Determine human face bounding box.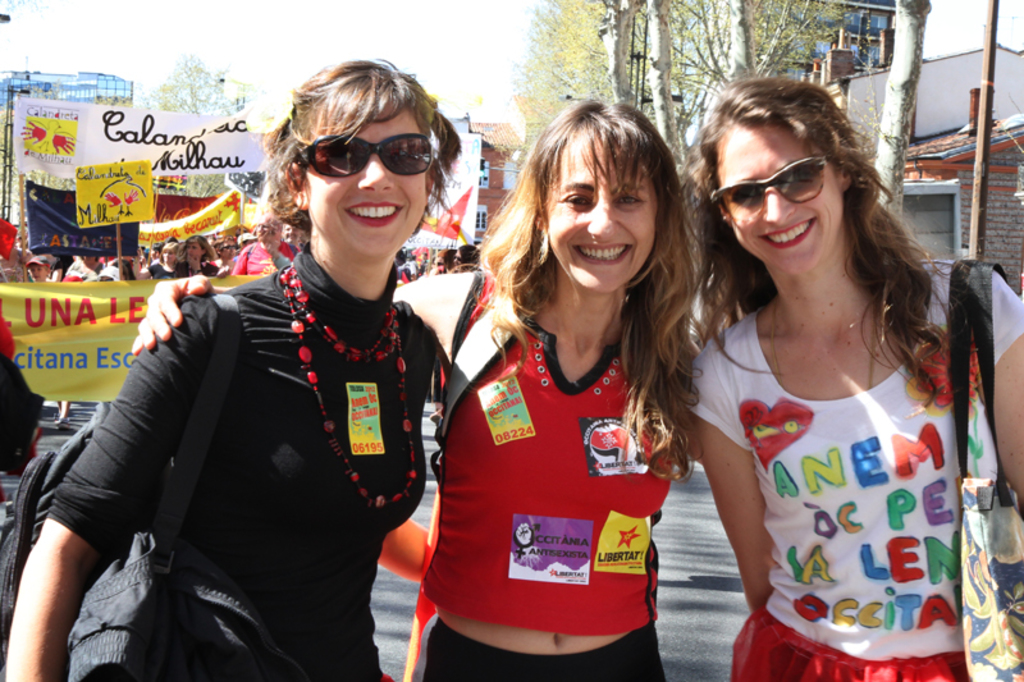
Determined: select_region(27, 262, 49, 284).
